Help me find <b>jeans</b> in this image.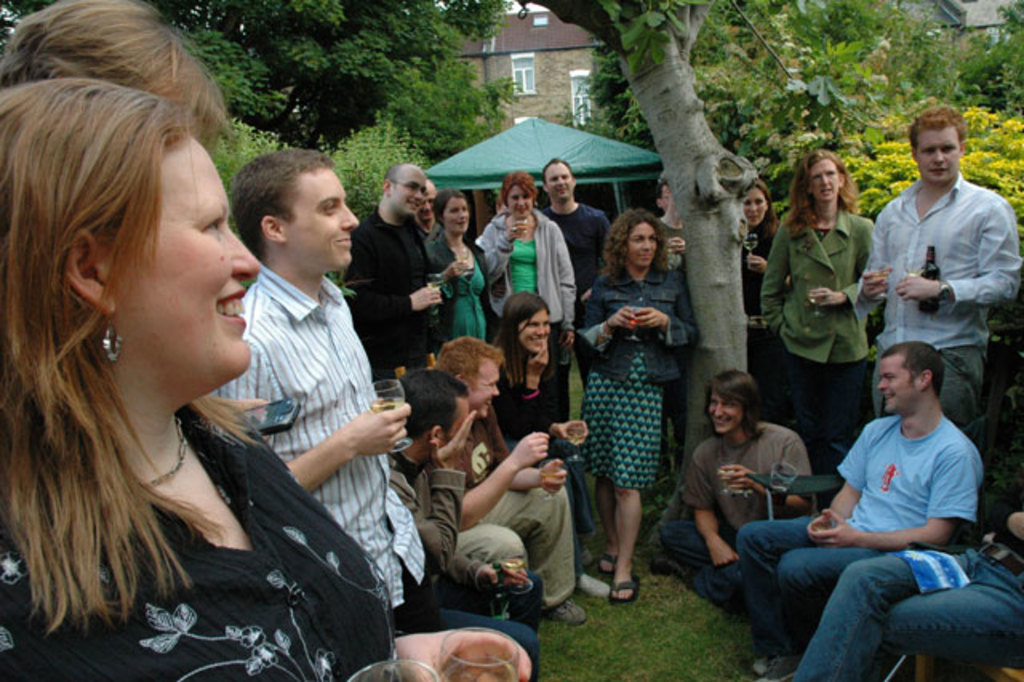
Found it: x1=493, y1=482, x2=579, y2=607.
